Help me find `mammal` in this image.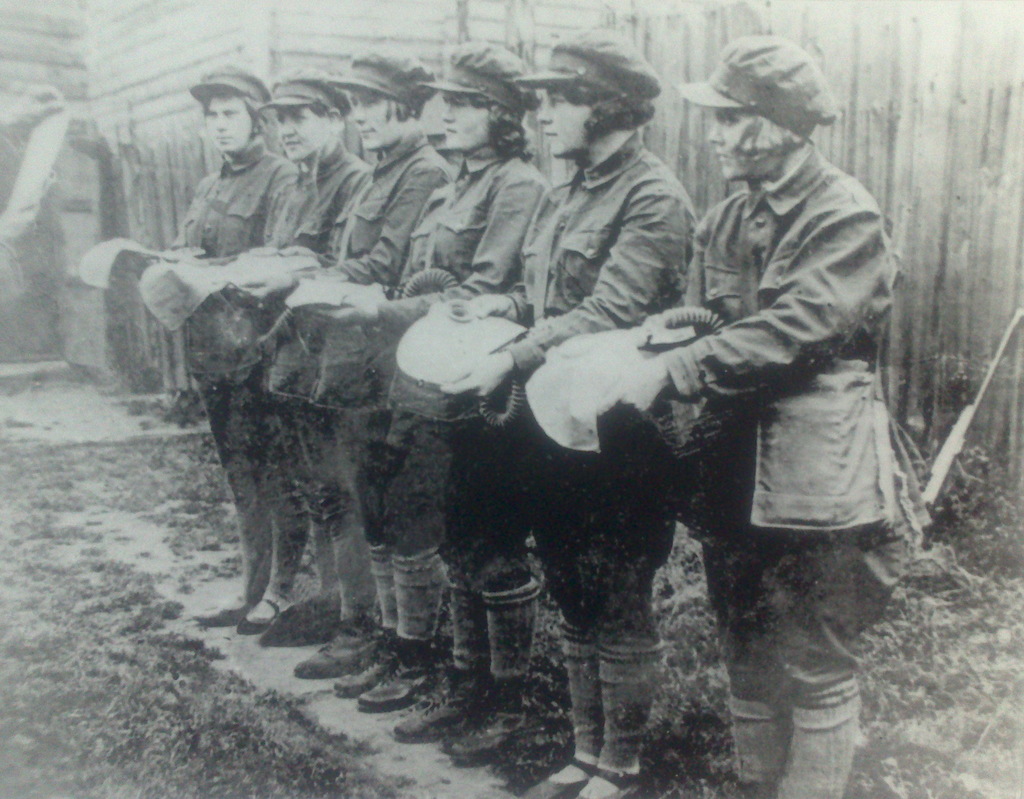
Found it: [left=443, top=29, right=707, bottom=798].
